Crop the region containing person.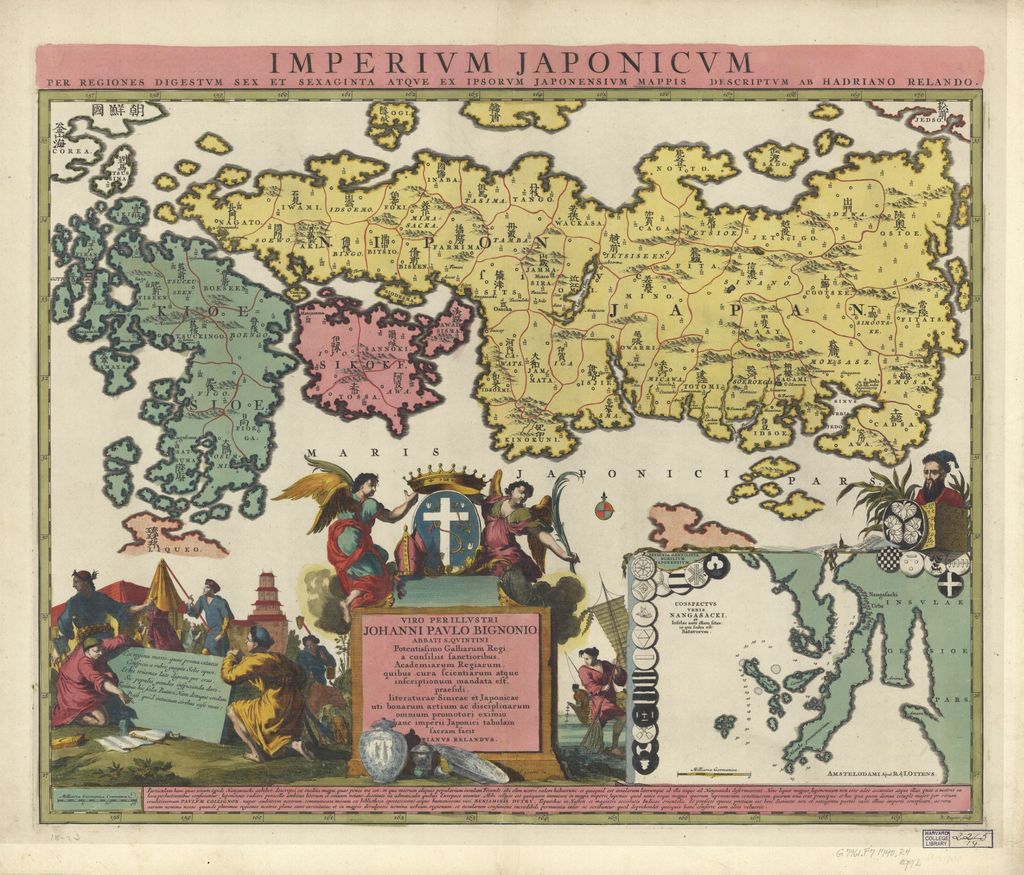
Crop region: [left=481, top=483, right=585, bottom=602].
